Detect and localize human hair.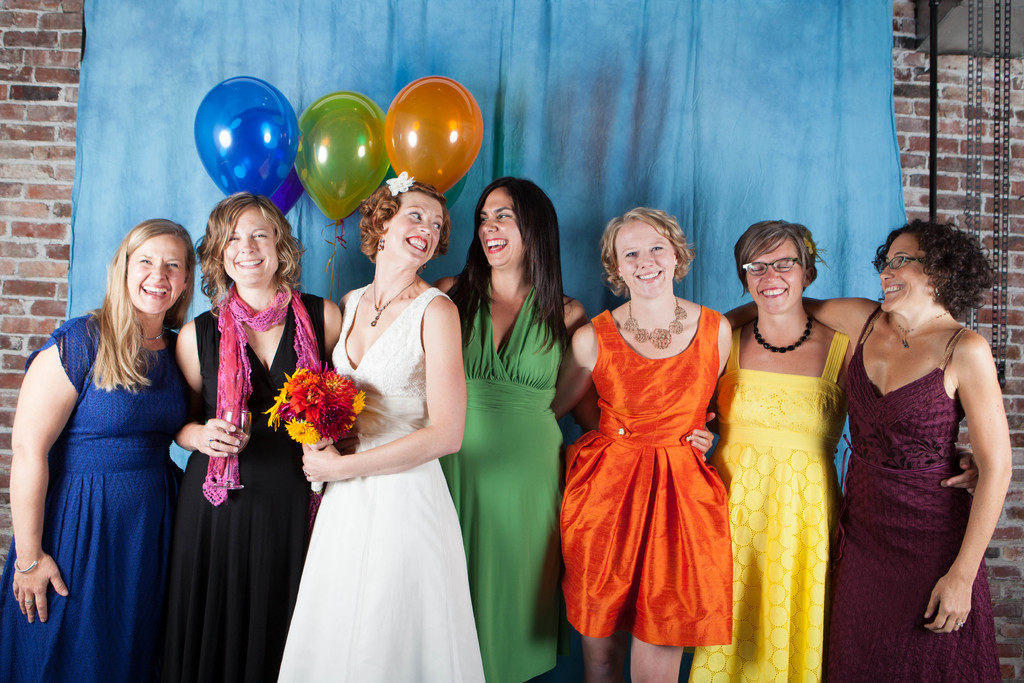
Localized at {"left": 81, "top": 215, "right": 196, "bottom": 396}.
